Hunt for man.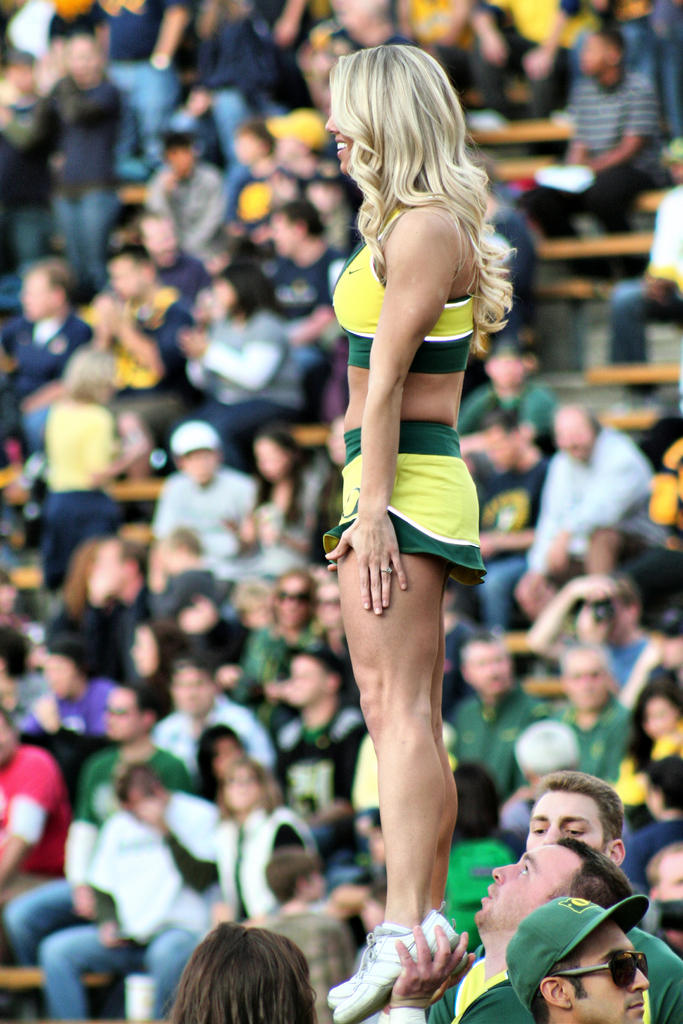
Hunted down at l=450, t=628, r=559, b=790.
